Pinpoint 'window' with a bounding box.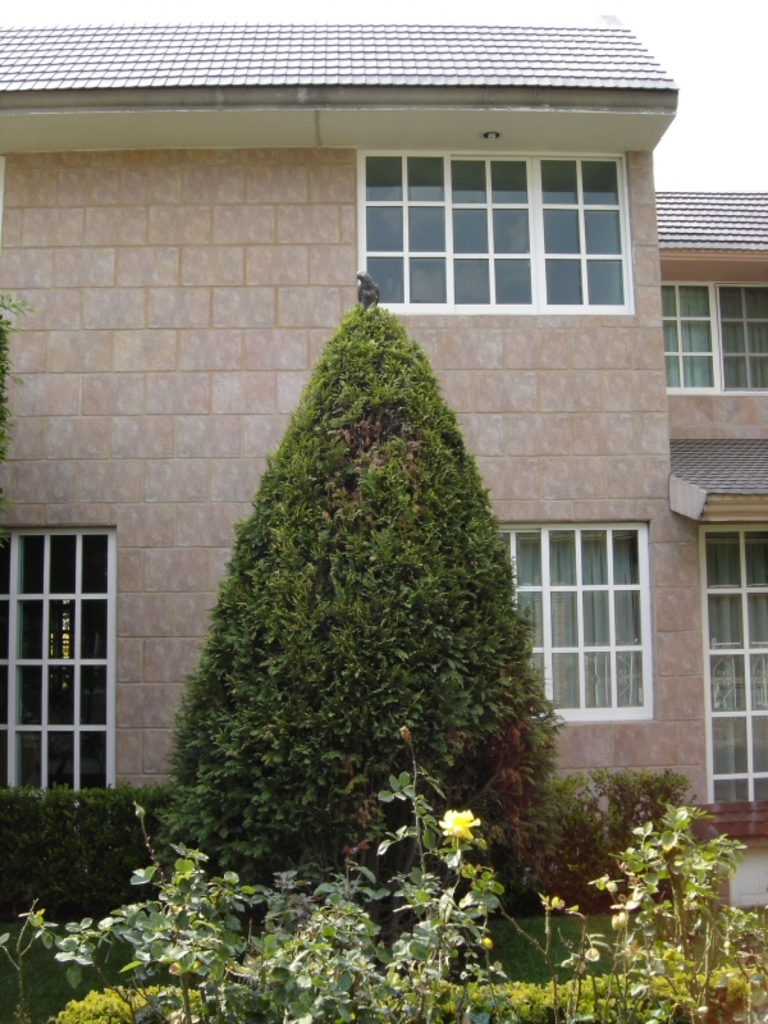
[710, 536, 767, 803].
